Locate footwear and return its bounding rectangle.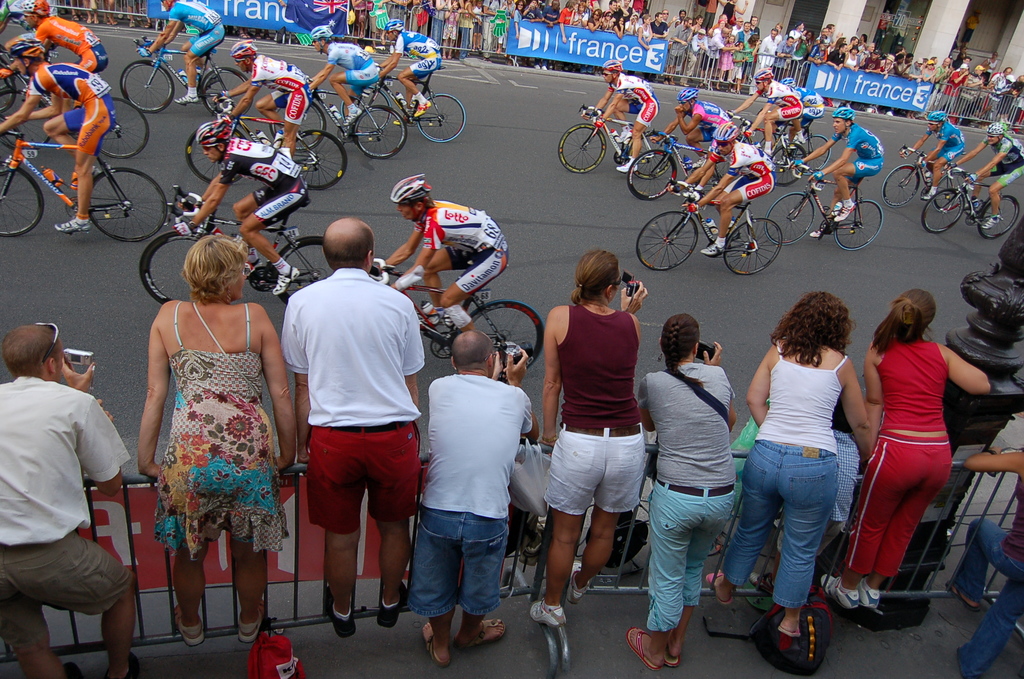
813:565:860:615.
